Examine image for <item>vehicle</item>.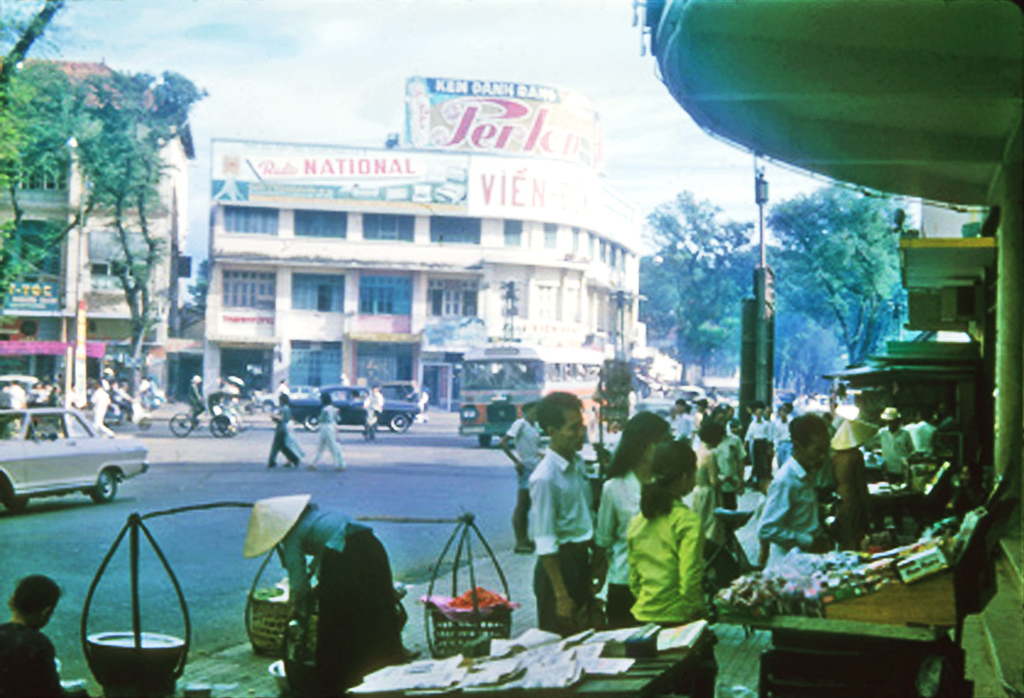
Examination result: Rect(375, 378, 422, 403).
